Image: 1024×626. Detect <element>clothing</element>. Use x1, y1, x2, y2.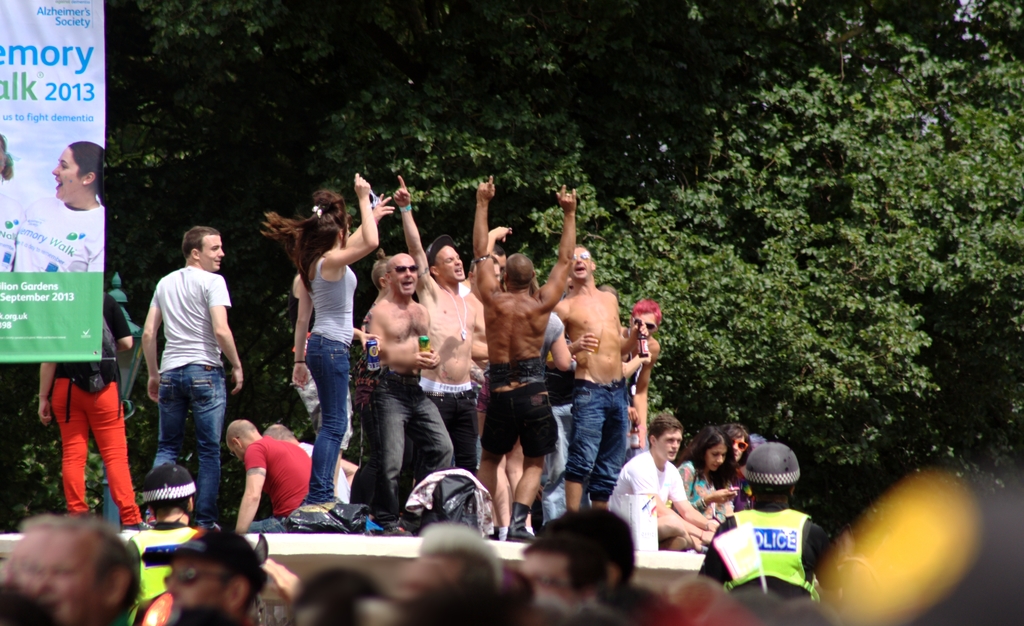
127, 521, 195, 605.
